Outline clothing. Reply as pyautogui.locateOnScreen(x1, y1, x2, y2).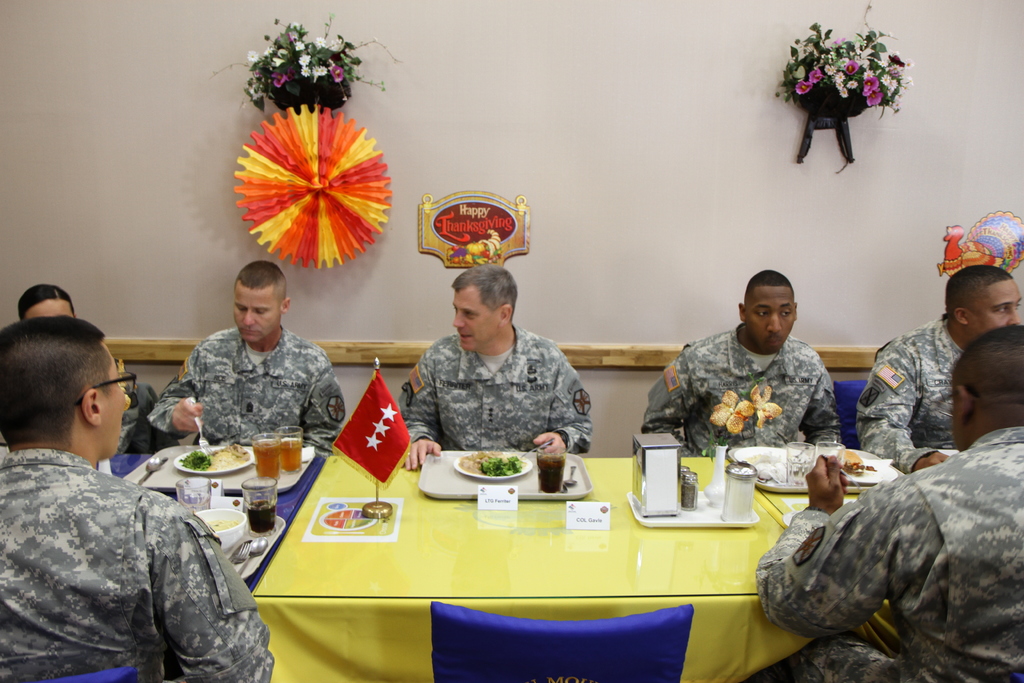
pyautogui.locateOnScreen(387, 331, 605, 452).
